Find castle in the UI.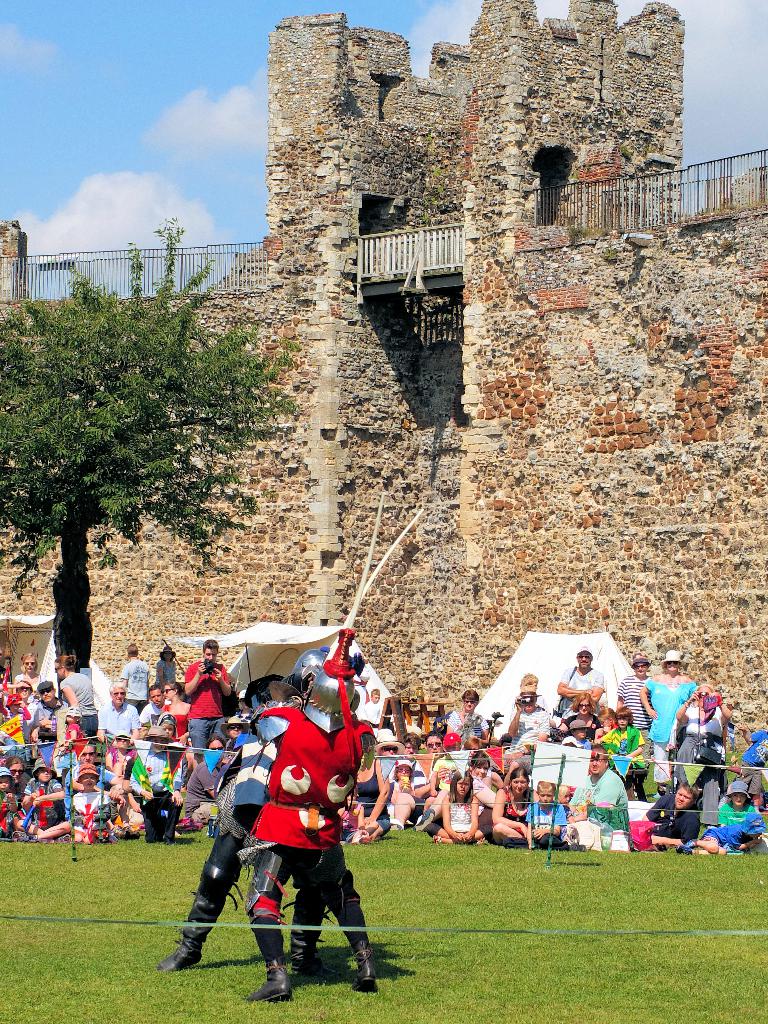
UI element at (x1=62, y1=32, x2=692, y2=684).
